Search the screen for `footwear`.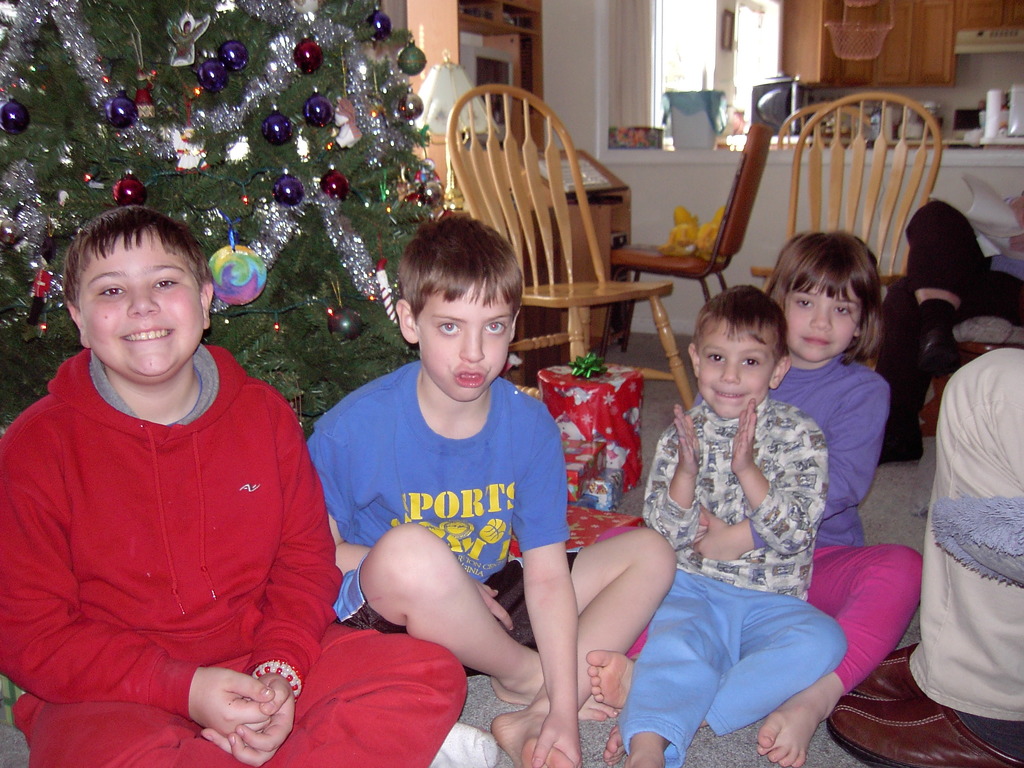
Found at (879,426,924,467).
